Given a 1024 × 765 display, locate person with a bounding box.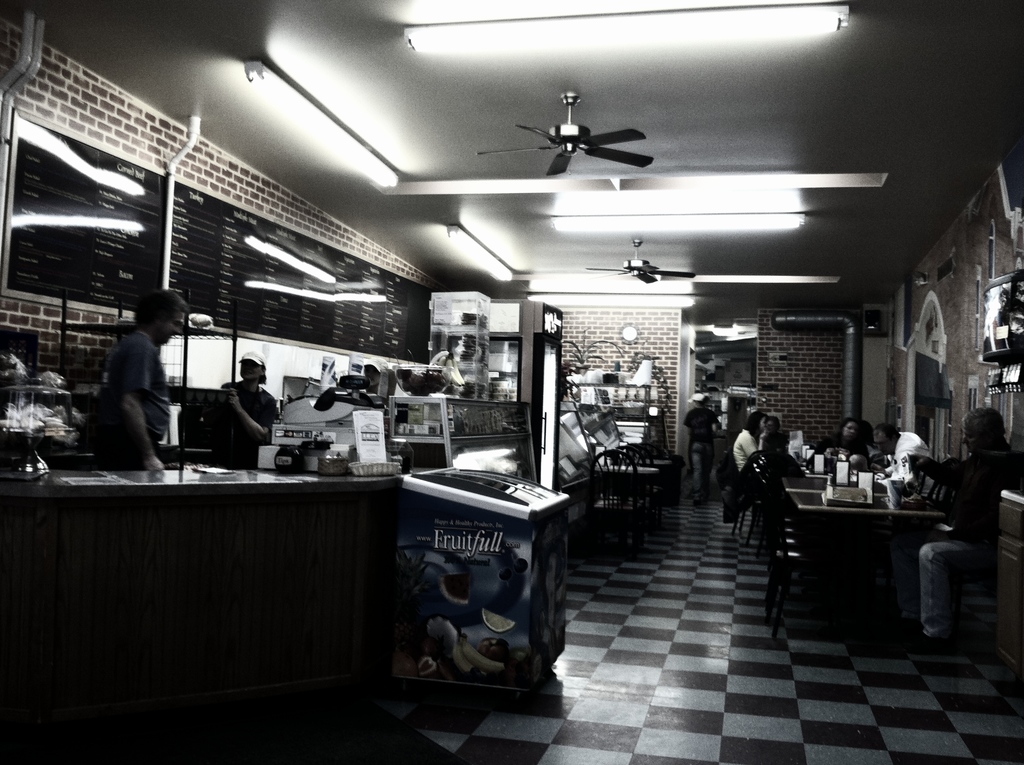
Located: [x1=730, y1=407, x2=764, y2=474].
